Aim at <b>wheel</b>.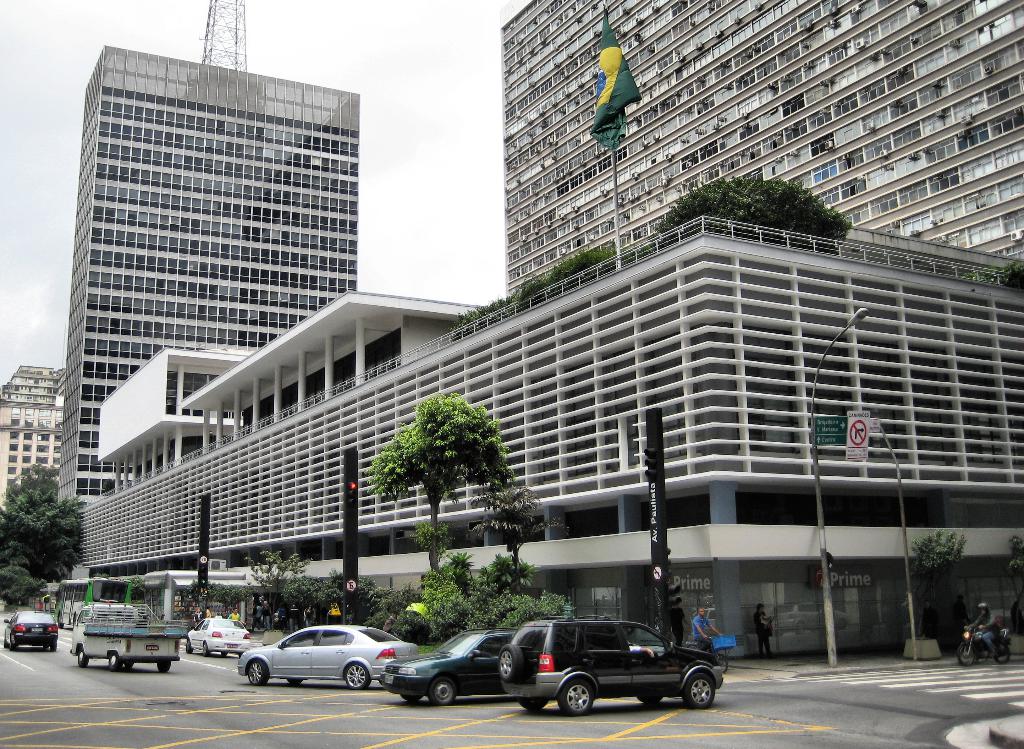
Aimed at (left=432, top=678, right=457, bottom=708).
